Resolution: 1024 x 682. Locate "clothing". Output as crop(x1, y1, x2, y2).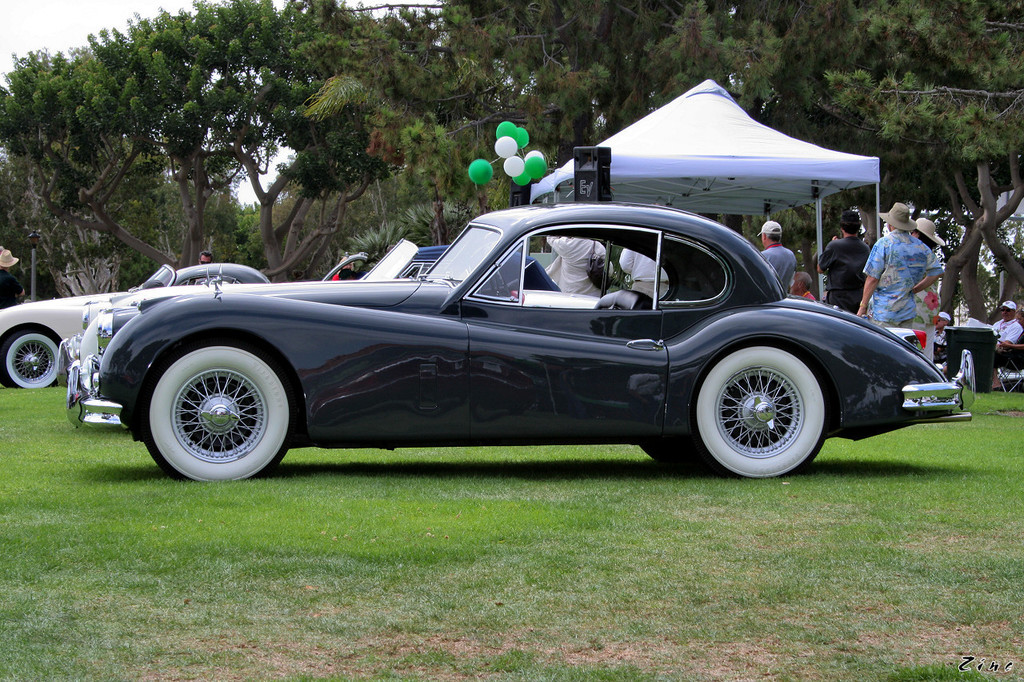
crop(184, 270, 222, 279).
